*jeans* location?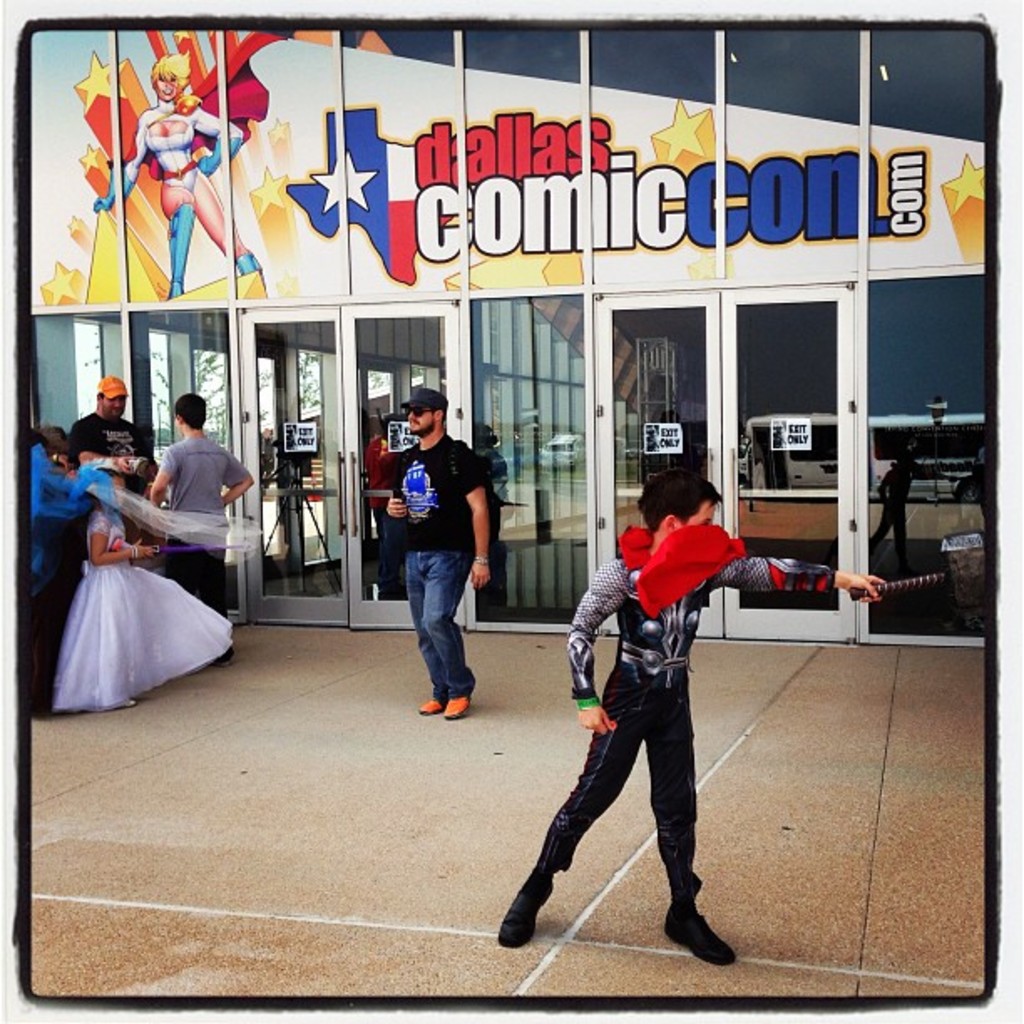
{"x1": 393, "y1": 550, "x2": 484, "y2": 709}
